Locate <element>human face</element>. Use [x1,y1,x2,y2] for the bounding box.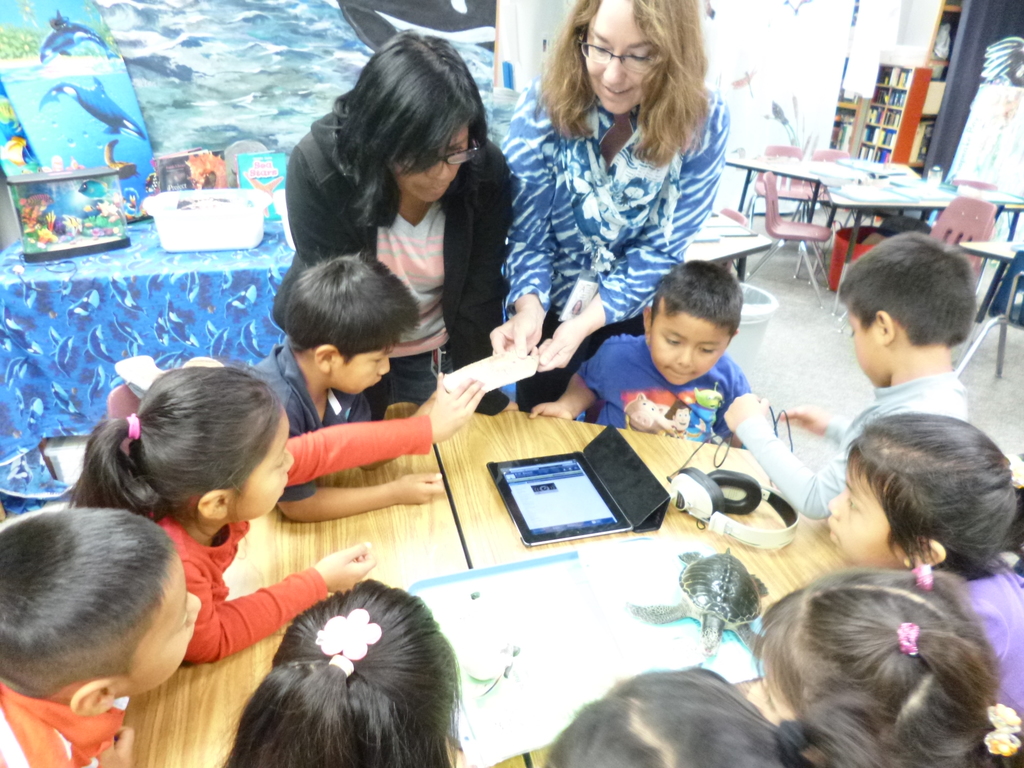
[578,0,663,122].
